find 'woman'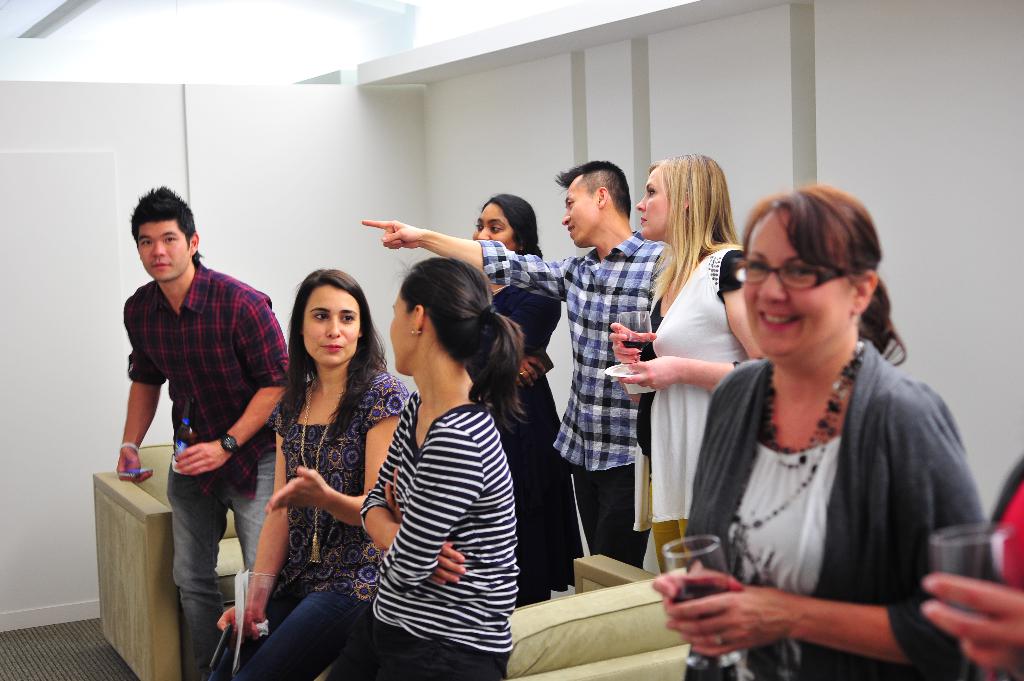
(left=210, top=266, right=410, bottom=680)
